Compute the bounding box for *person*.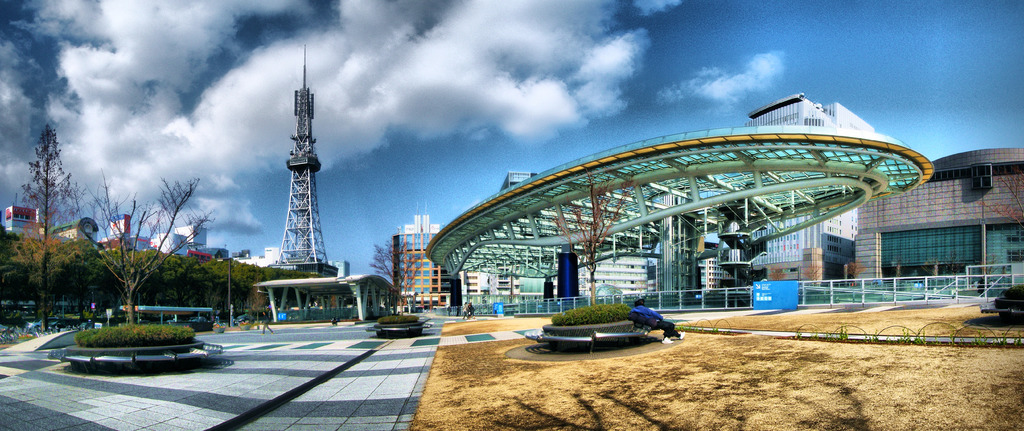
left=261, top=309, right=273, bottom=335.
